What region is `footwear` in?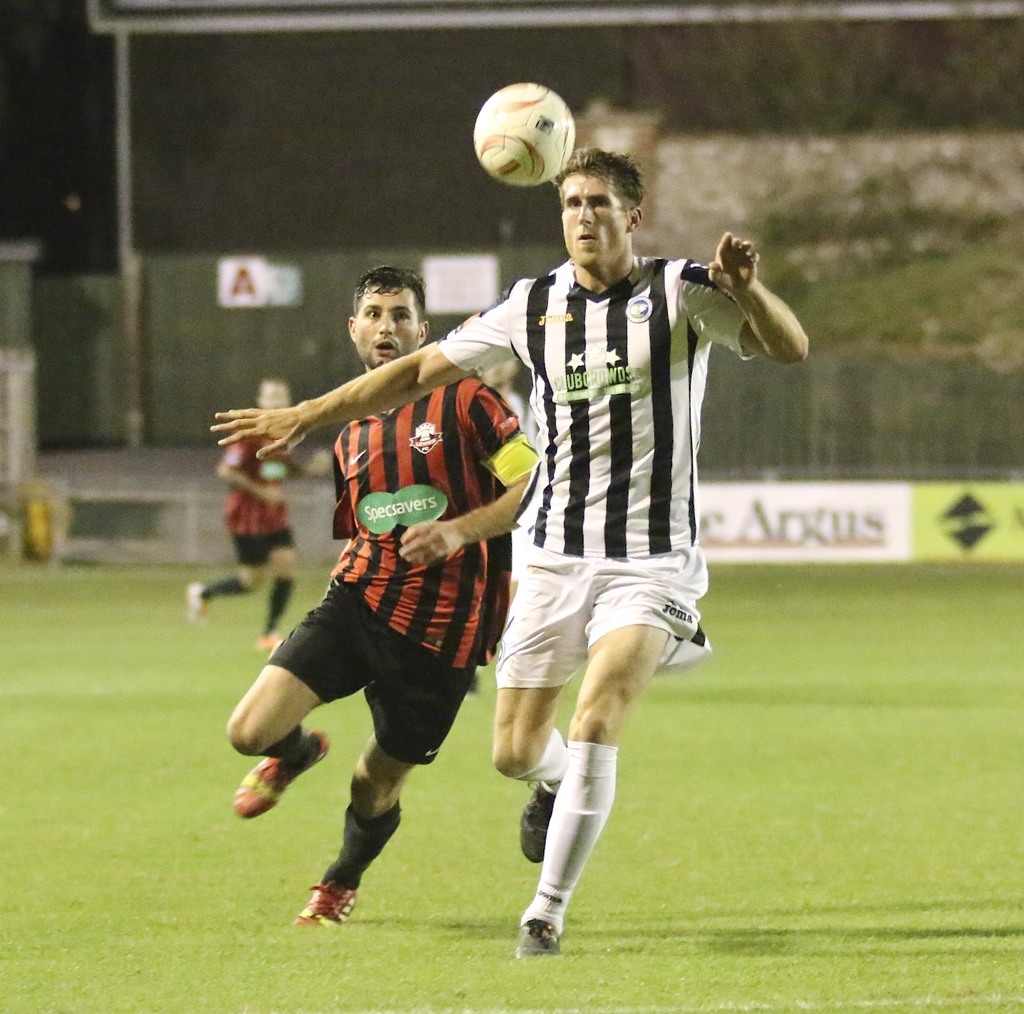
region(286, 850, 381, 940).
